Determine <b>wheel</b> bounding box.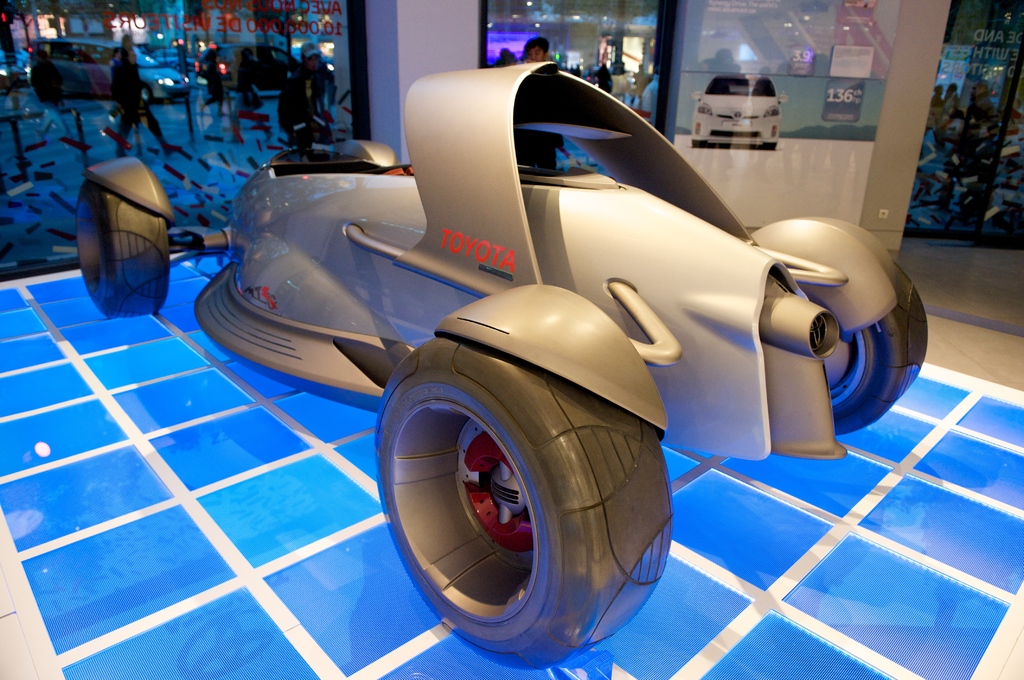
Determined: rect(75, 181, 170, 319).
